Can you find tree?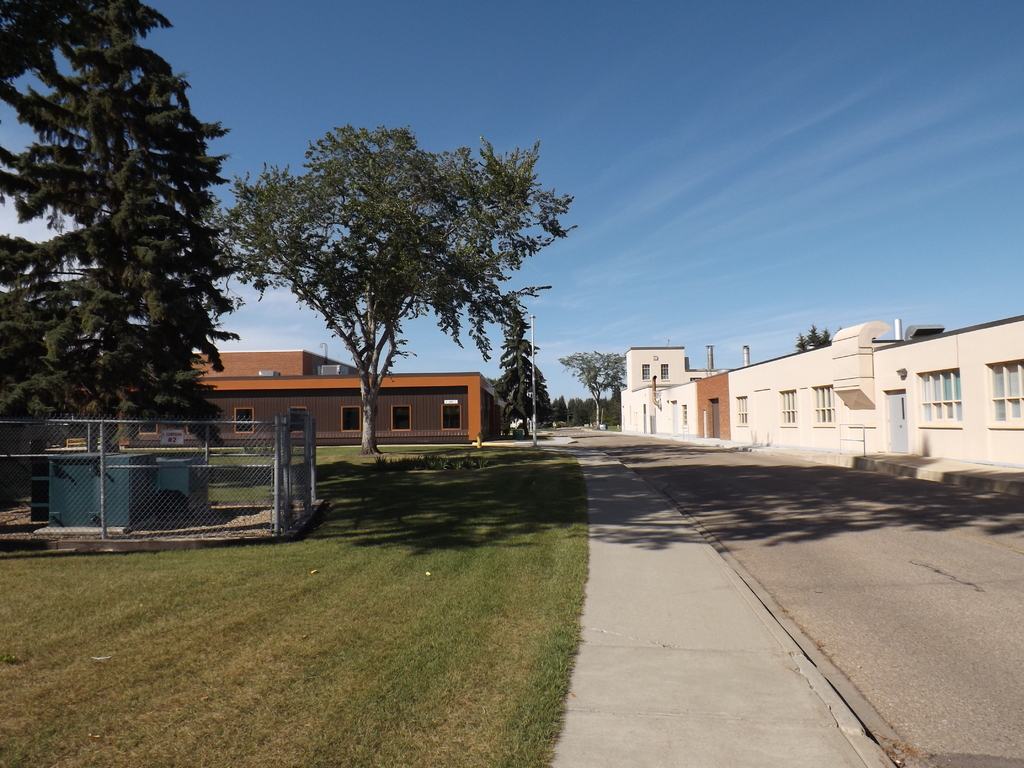
Yes, bounding box: pyautogui.locateOnScreen(560, 350, 630, 419).
